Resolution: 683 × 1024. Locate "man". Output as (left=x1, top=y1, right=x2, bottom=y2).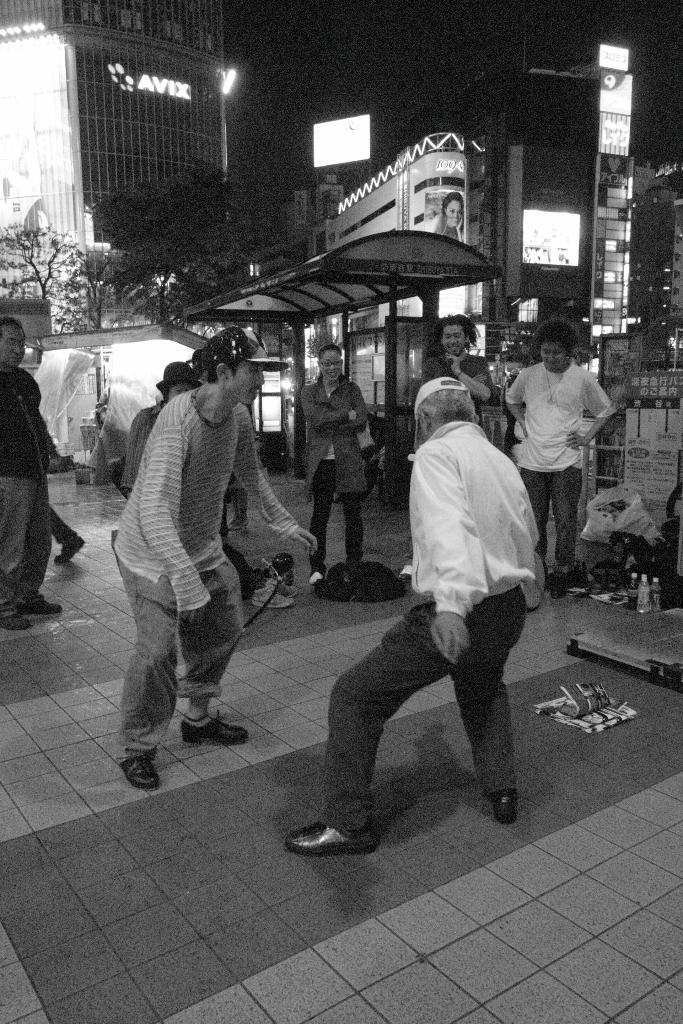
(left=0, top=314, right=64, bottom=631).
